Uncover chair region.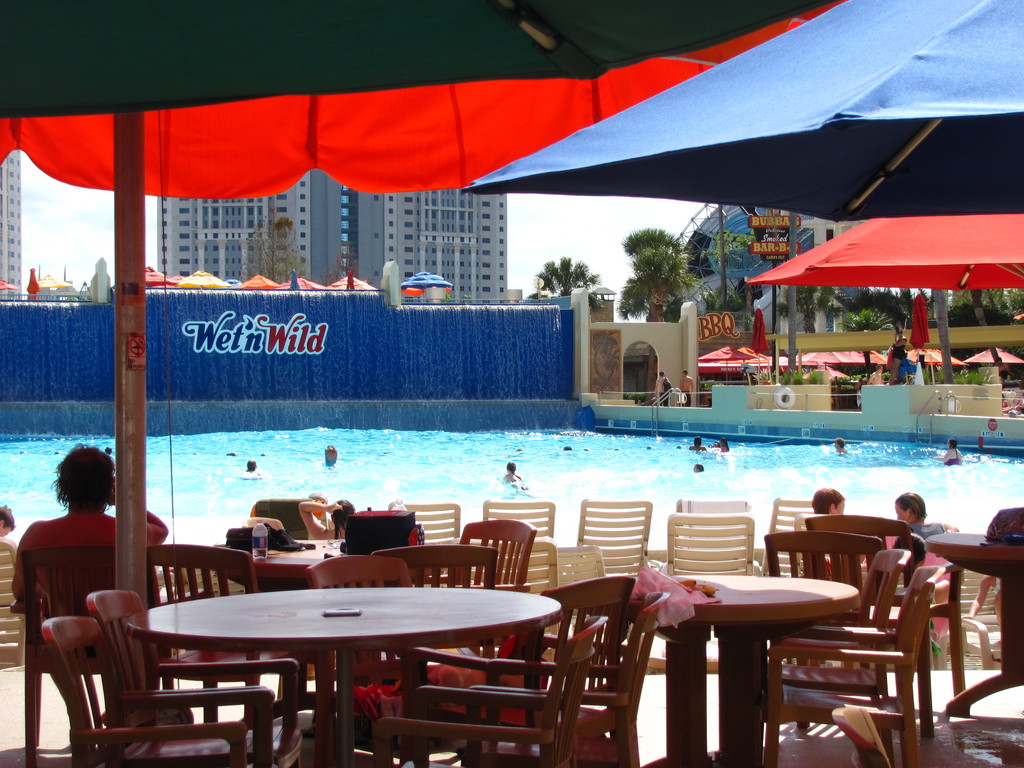
Uncovered: (left=86, top=587, right=298, bottom=767).
